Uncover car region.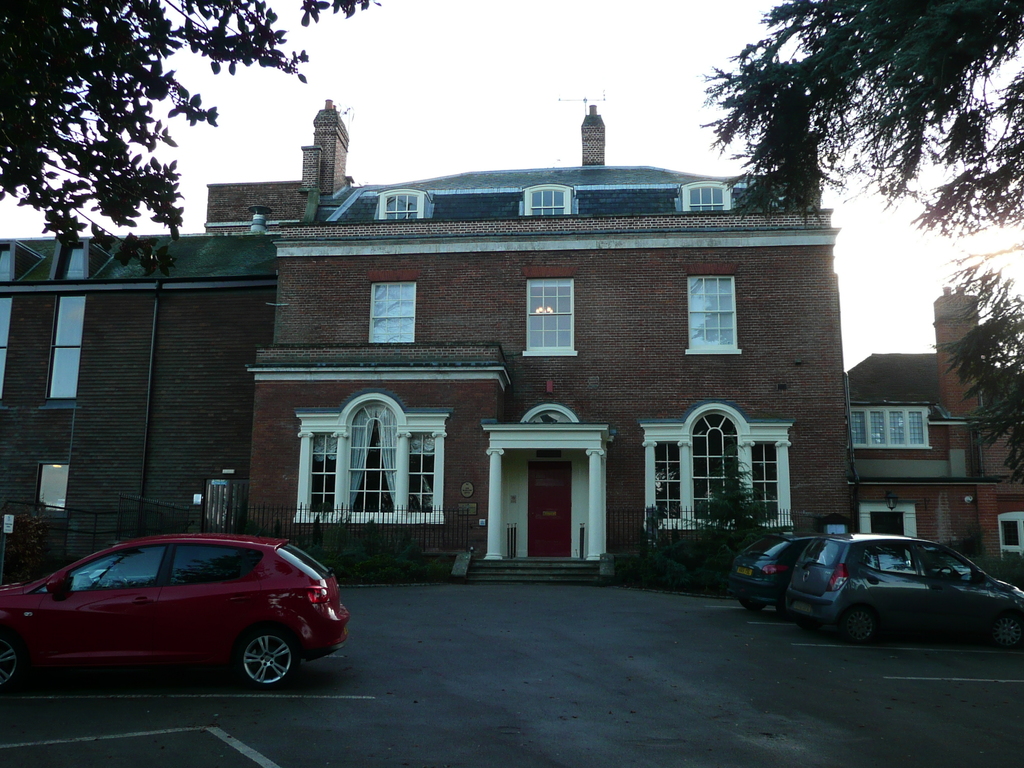
Uncovered: [12,526,343,700].
